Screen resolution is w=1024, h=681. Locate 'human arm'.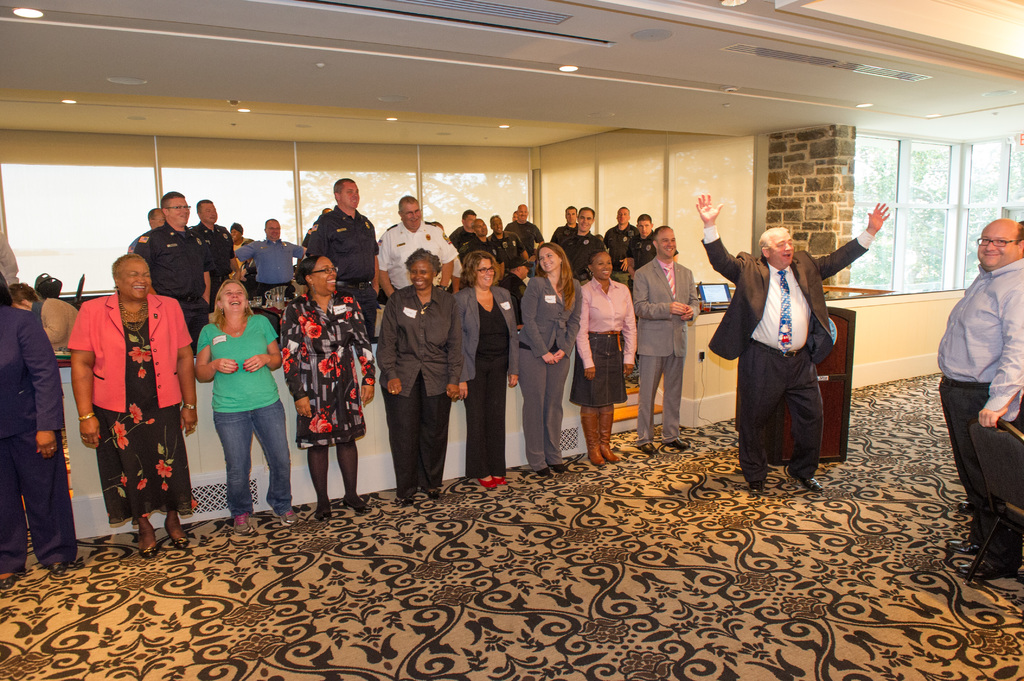
<region>354, 292, 379, 408</region>.
